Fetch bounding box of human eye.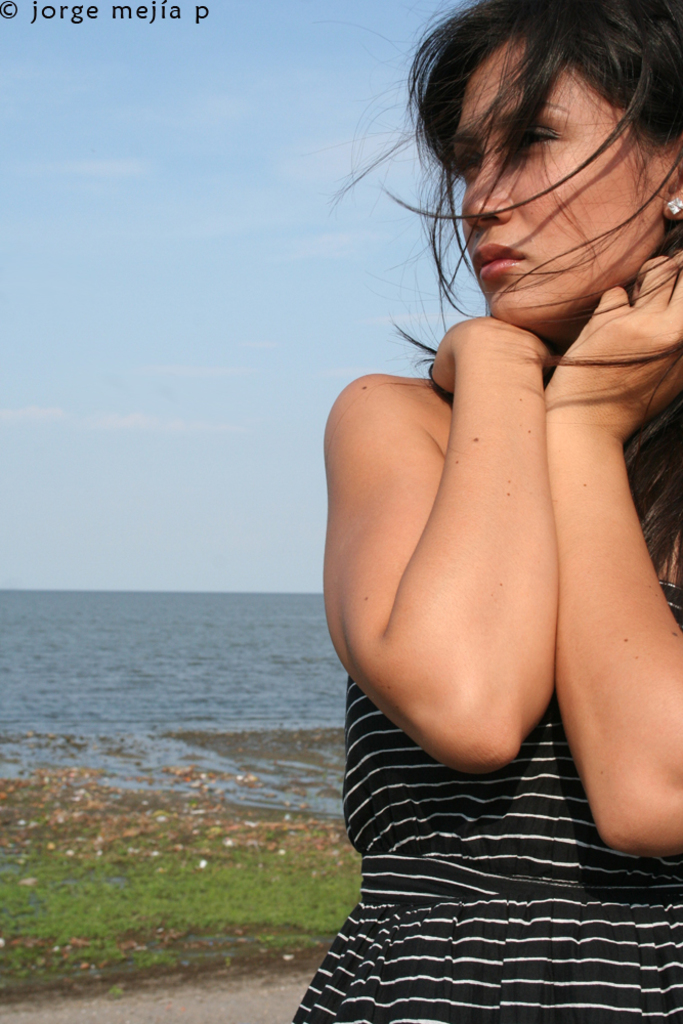
Bbox: 511, 124, 564, 160.
